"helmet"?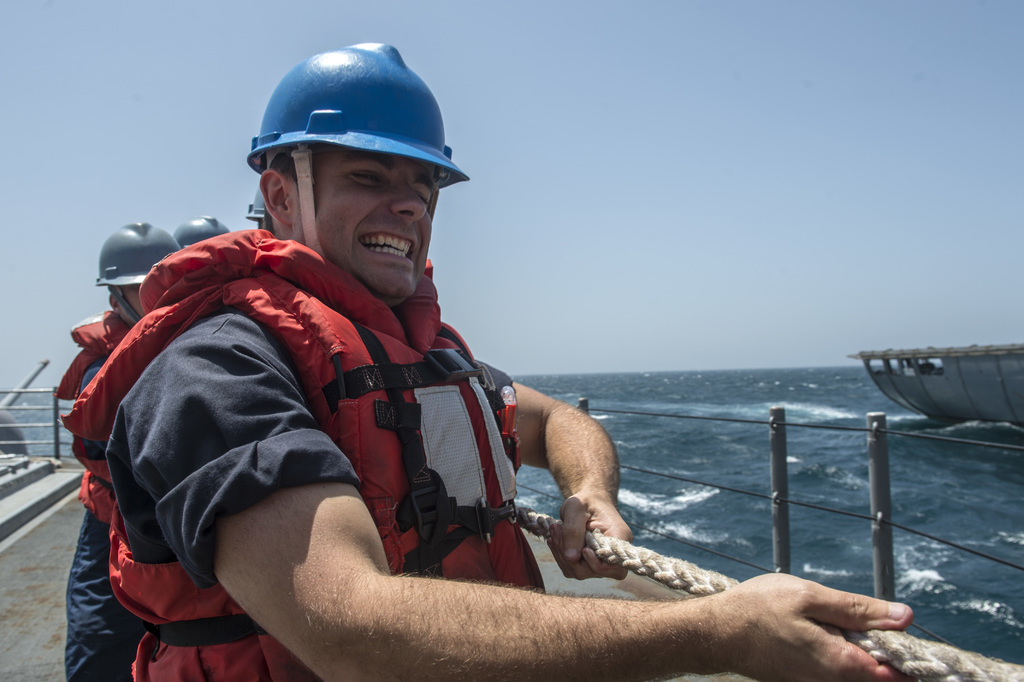
<region>91, 223, 176, 319</region>
